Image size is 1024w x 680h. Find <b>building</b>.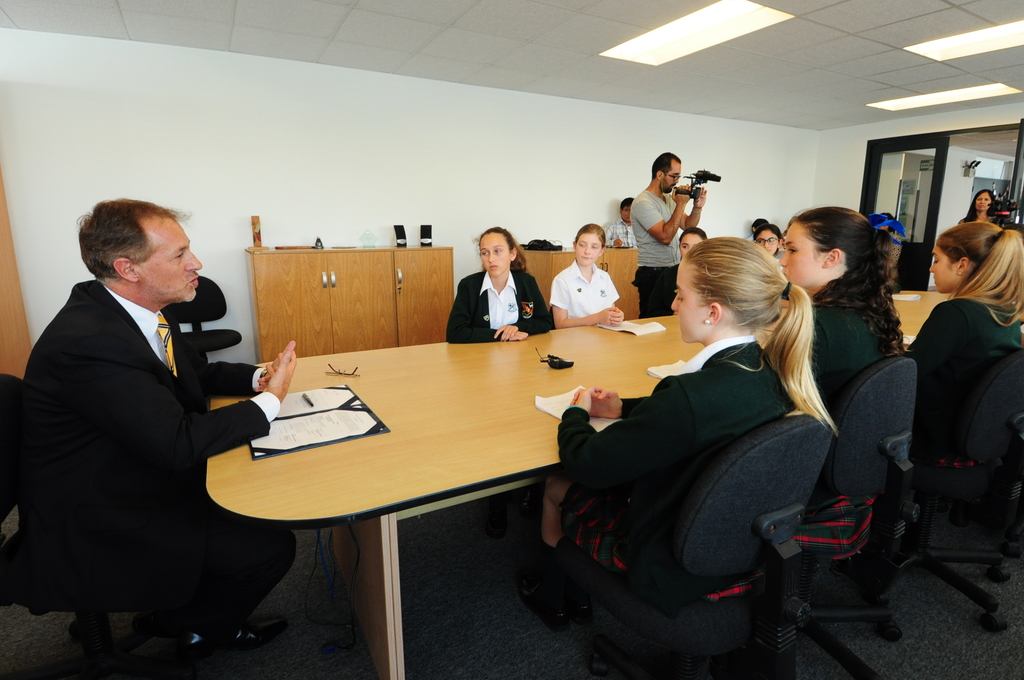
(0,0,1023,679).
